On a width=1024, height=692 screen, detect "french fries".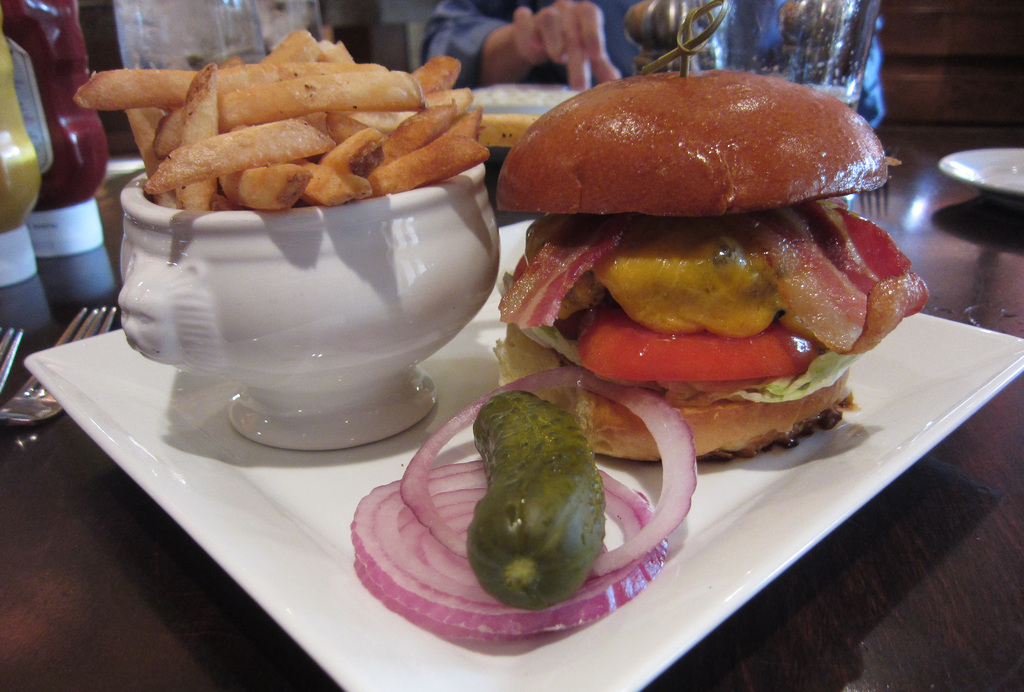
x1=269, y1=29, x2=326, y2=81.
